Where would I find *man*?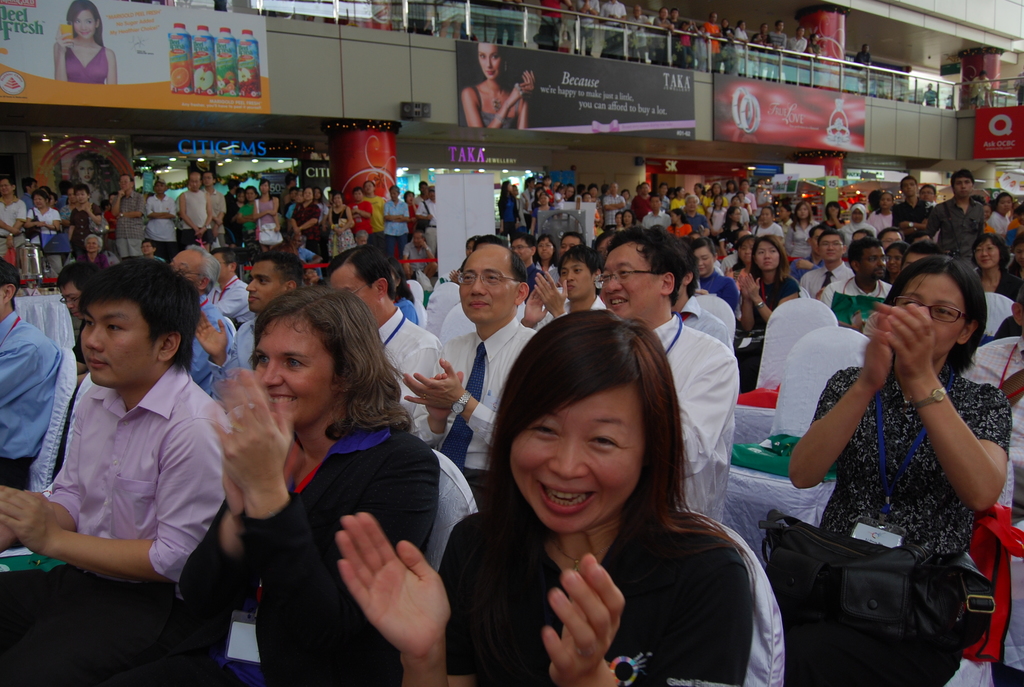
At left=403, top=228, right=439, bottom=278.
